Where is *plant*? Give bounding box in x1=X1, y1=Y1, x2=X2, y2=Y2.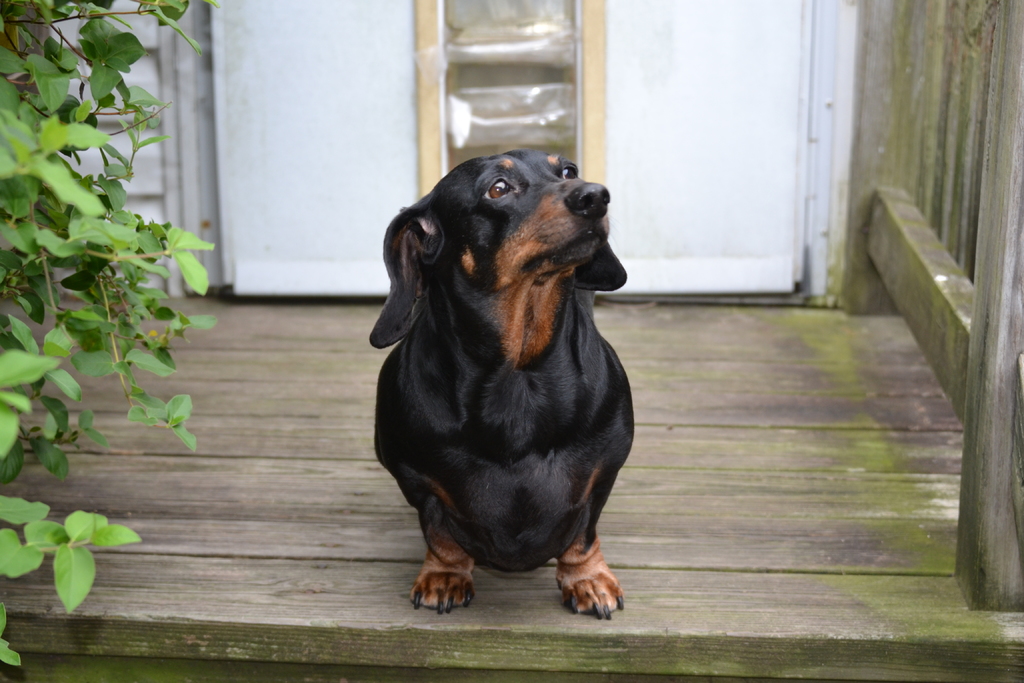
x1=0, y1=0, x2=221, y2=664.
